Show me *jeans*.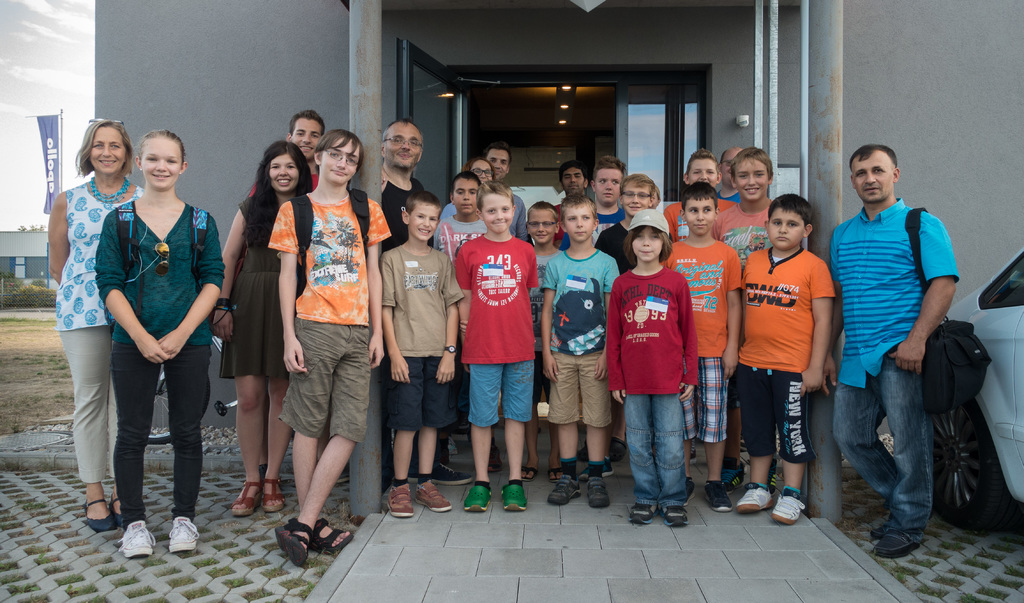
*jeans* is here: 833, 337, 945, 561.
